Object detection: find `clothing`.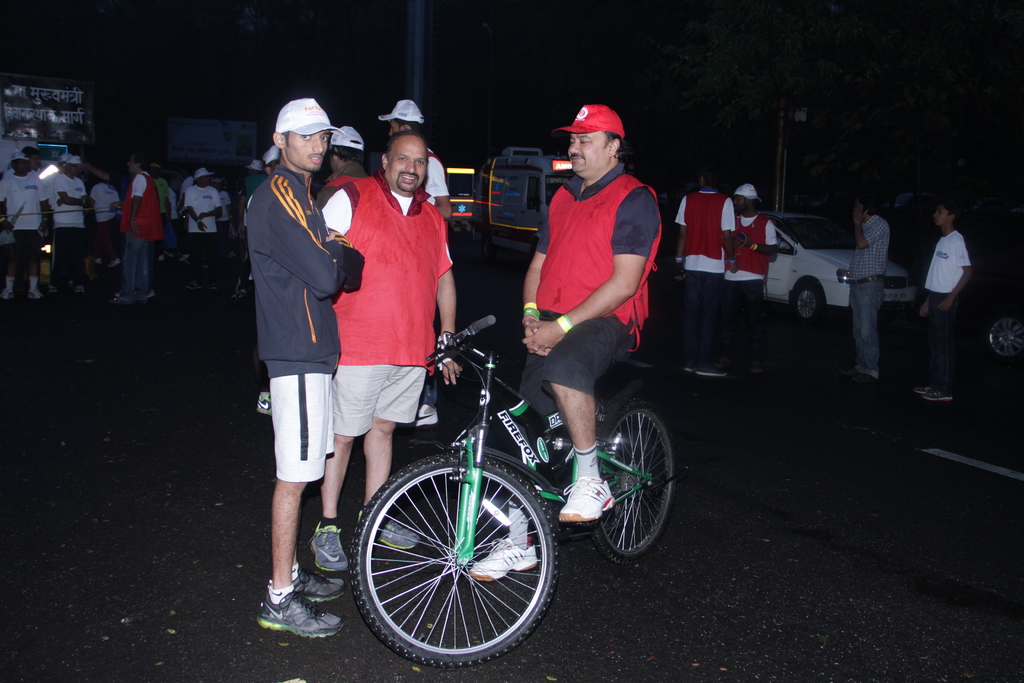
crop(93, 186, 120, 229).
